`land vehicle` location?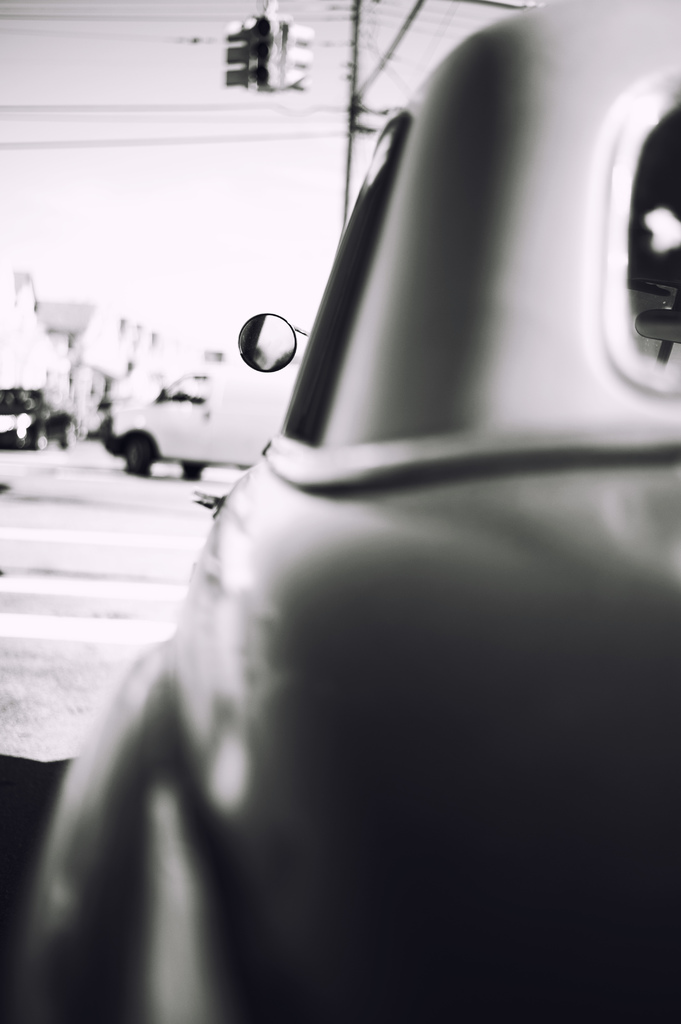
106/351/293/472
